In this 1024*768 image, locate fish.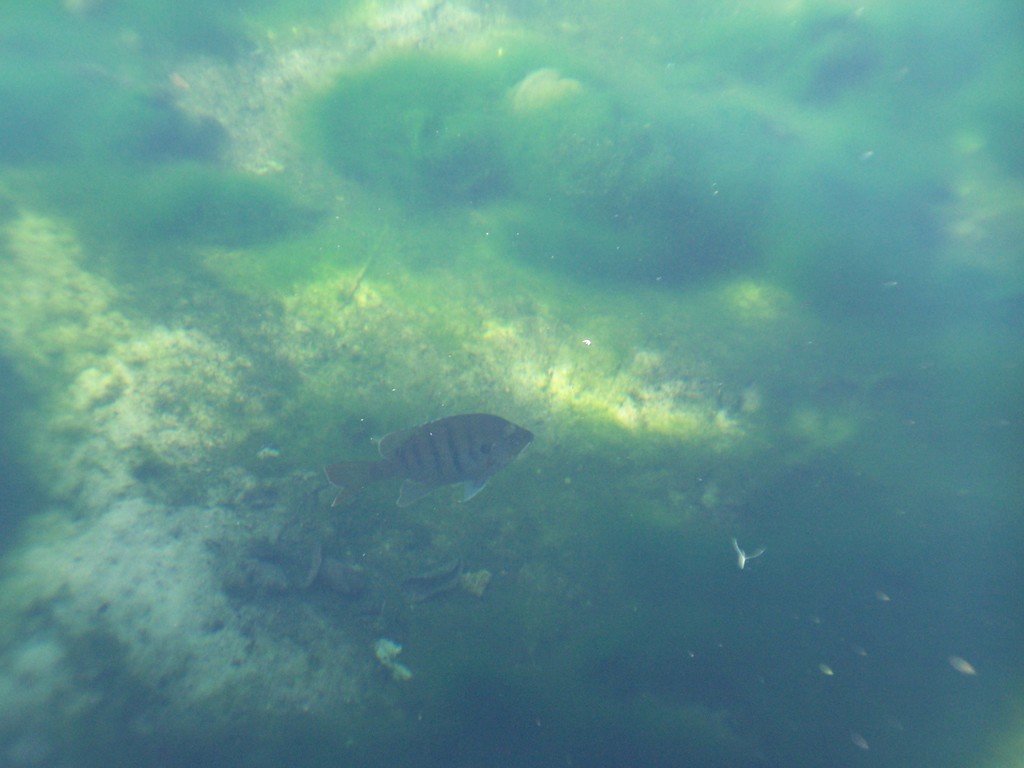
Bounding box: bbox=(350, 413, 539, 515).
